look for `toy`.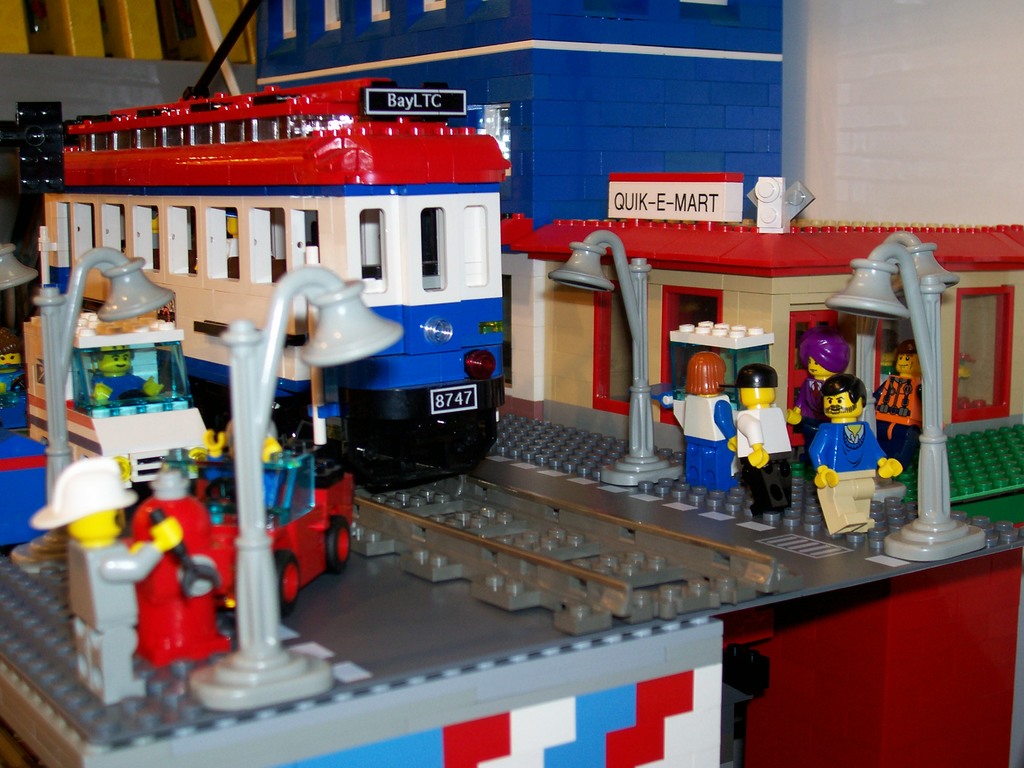
Found: box(655, 349, 744, 494).
